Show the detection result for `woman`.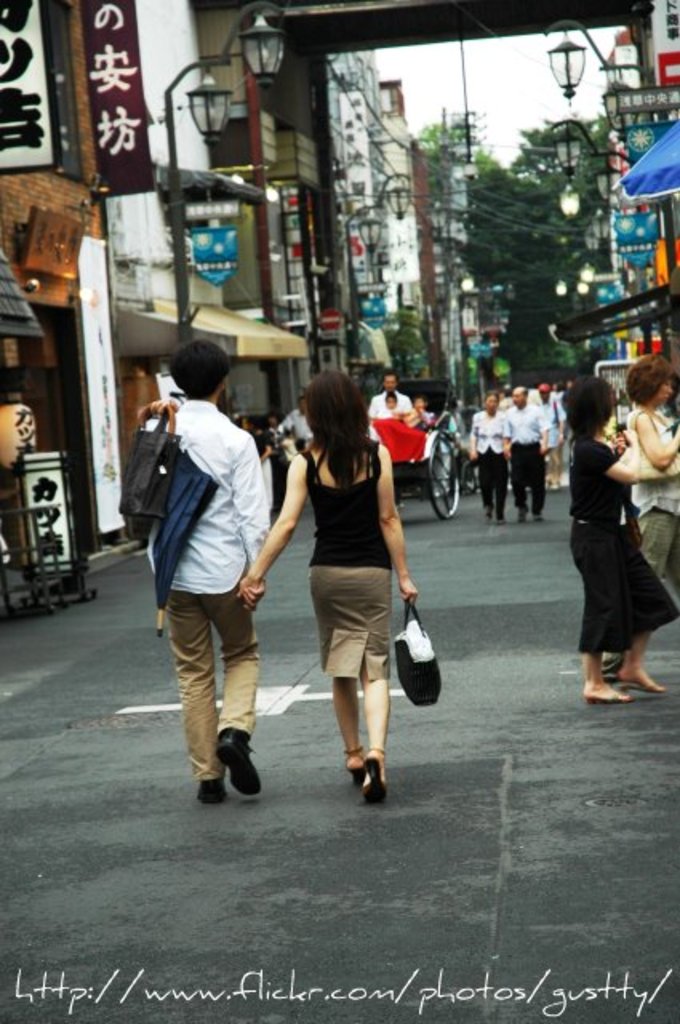
(565,374,678,701).
